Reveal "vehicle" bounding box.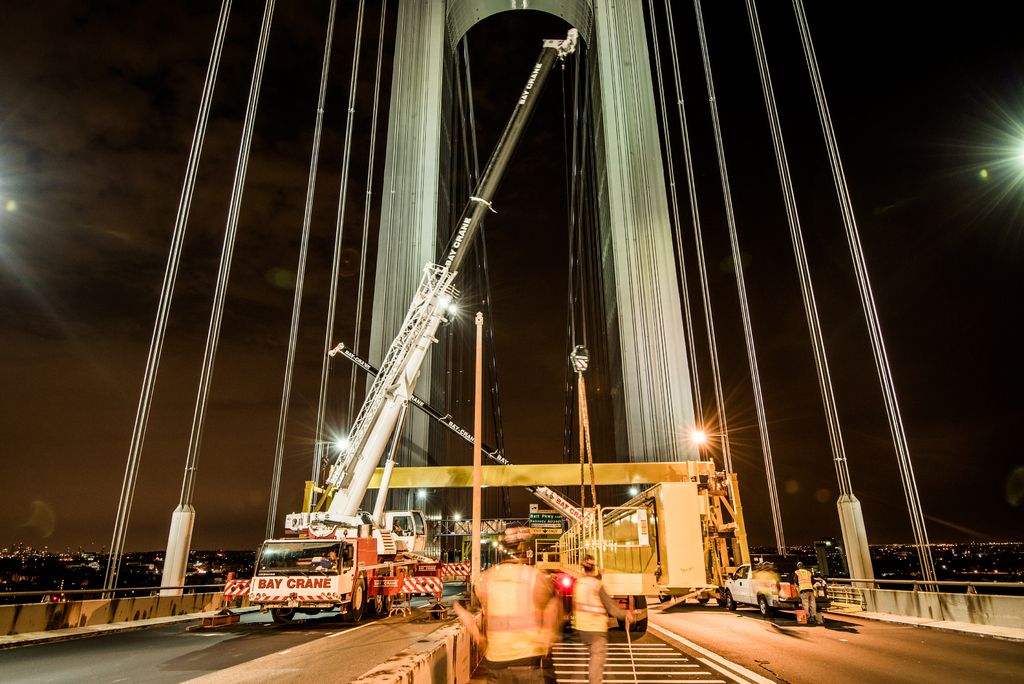
Revealed: (left=224, top=22, right=579, bottom=628).
